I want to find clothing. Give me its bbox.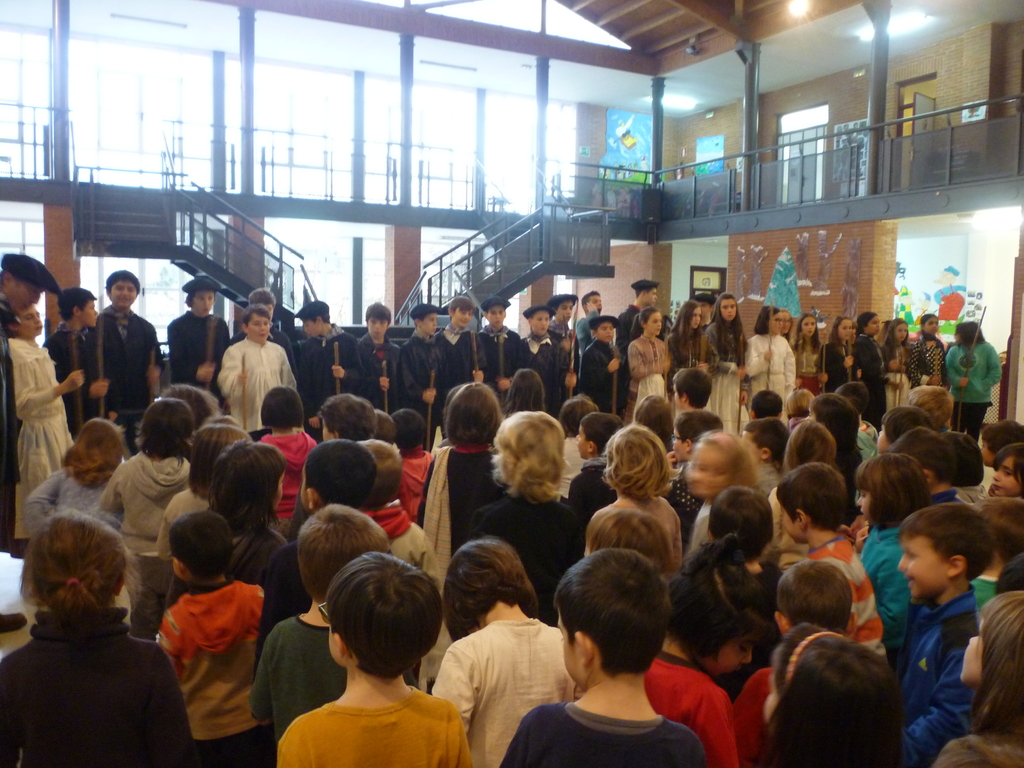
pyautogui.locateOnScreen(360, 500, 447, 588).
